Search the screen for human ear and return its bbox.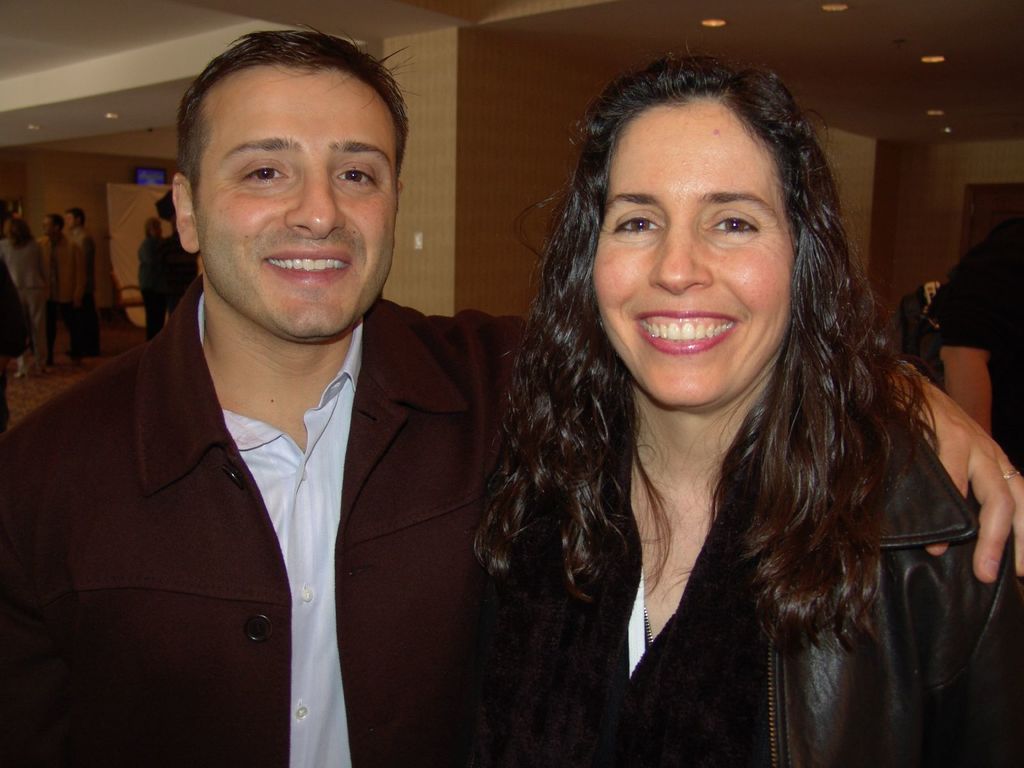
Found: left=396, top=182, right=409, bottom=249.
